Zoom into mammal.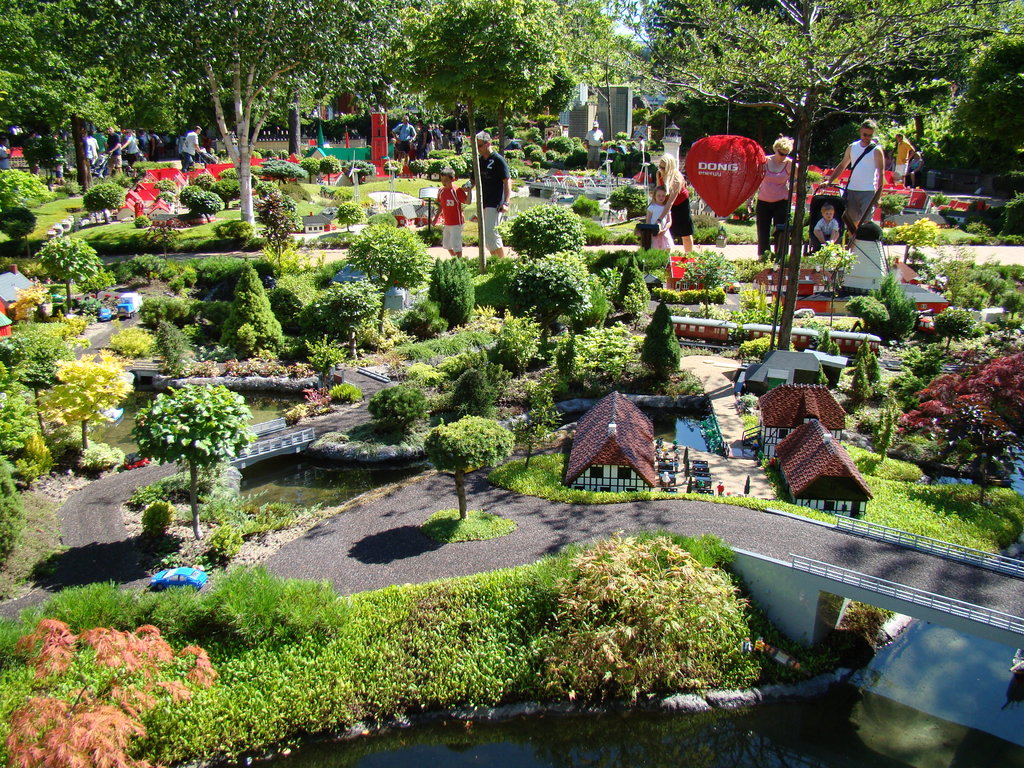
Zoom target: detection(465, 131, 510, 259).
